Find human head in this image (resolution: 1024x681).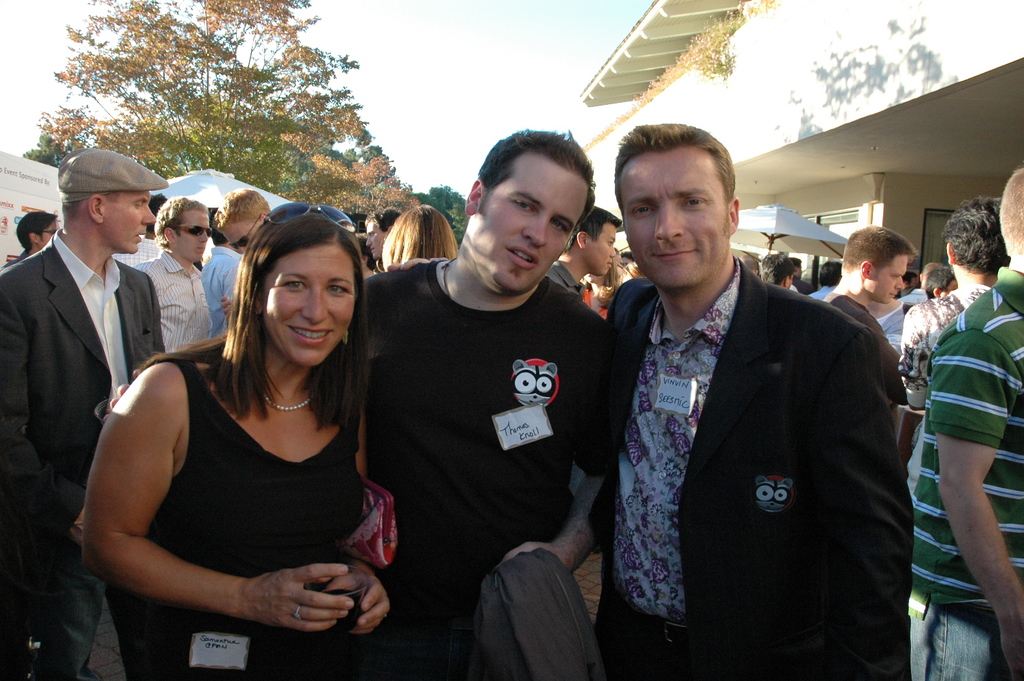
617:260:645:283.
